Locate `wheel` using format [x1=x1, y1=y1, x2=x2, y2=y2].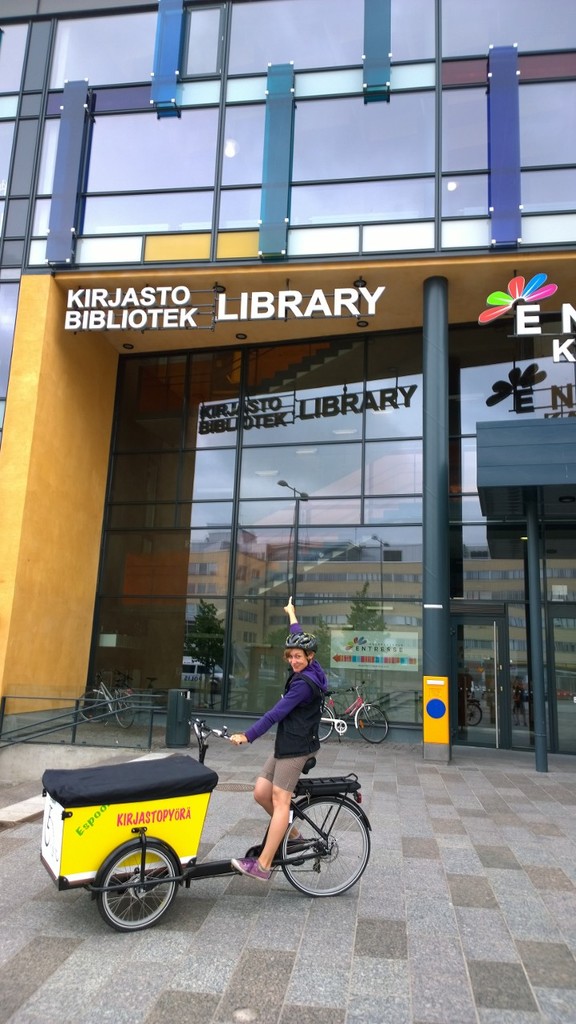
[x1=113, y1=690, x2=134, y2=731].
